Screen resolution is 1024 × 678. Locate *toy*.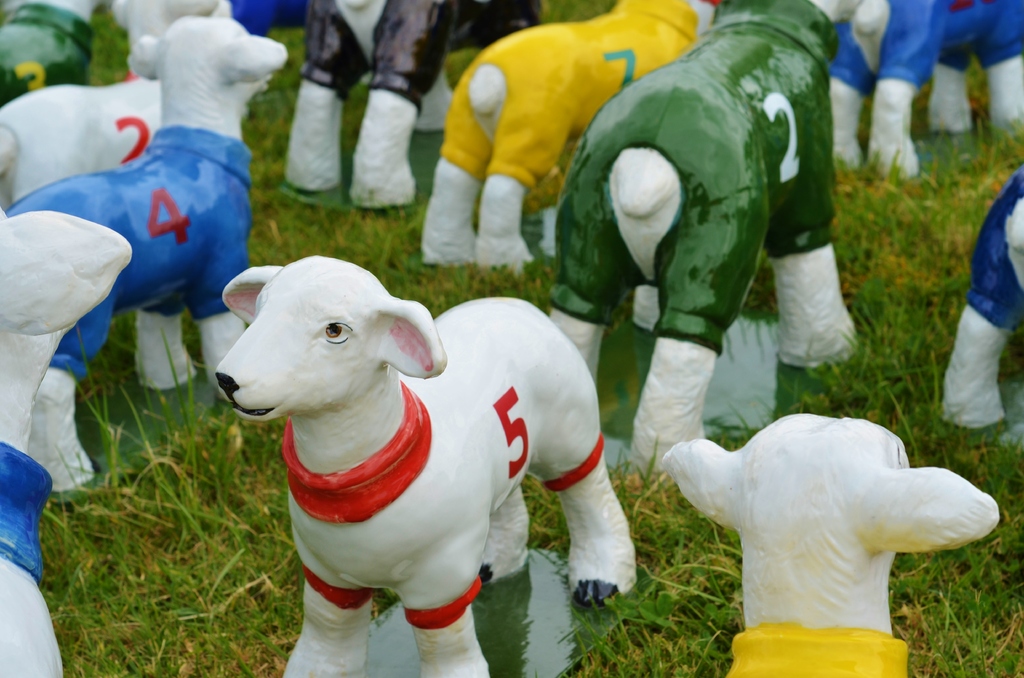
[x1=812, y1=0, x2=1023, y2=190].
